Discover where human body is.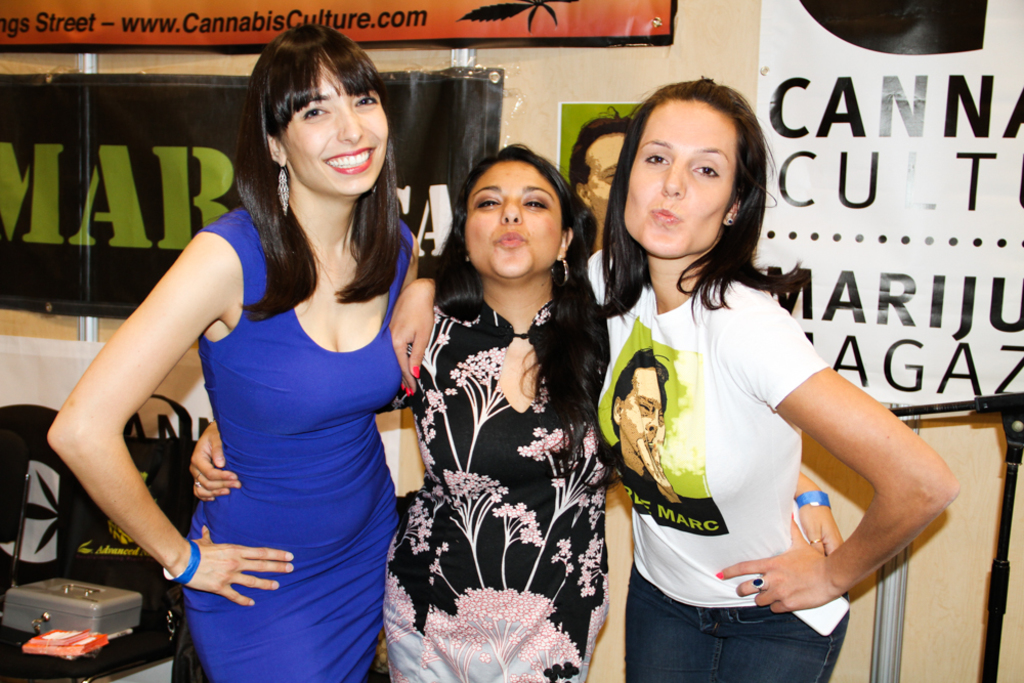
Discovered at (186, 142, 848, 682).
